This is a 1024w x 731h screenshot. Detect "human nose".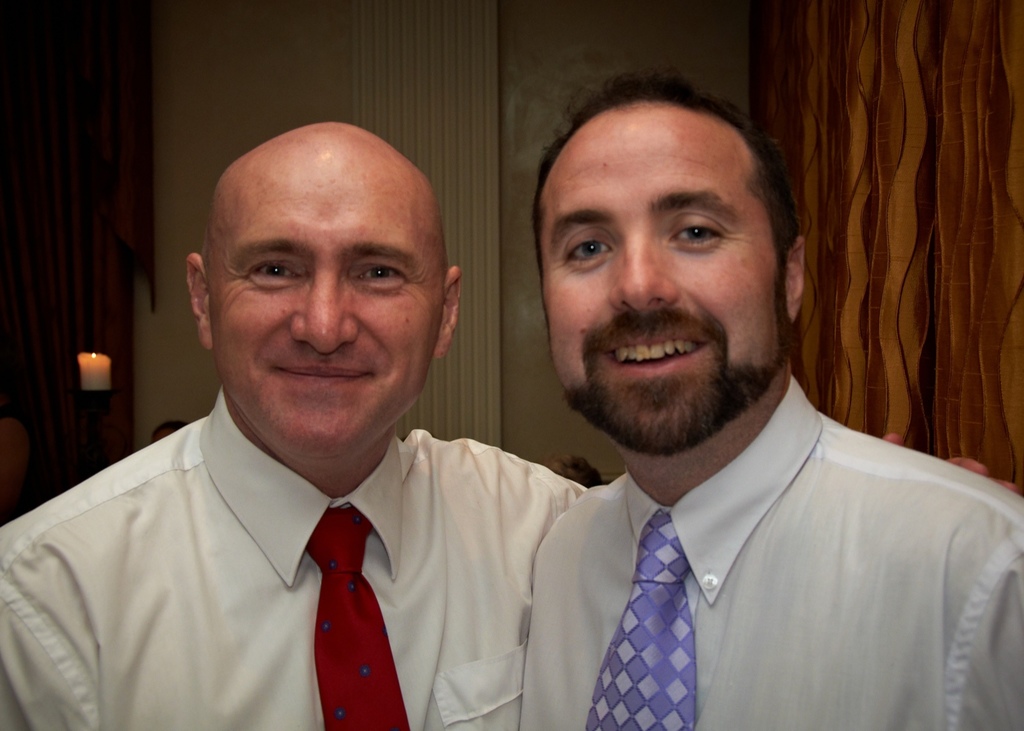
x1=291, y1=269, x2=358, y2=351.
